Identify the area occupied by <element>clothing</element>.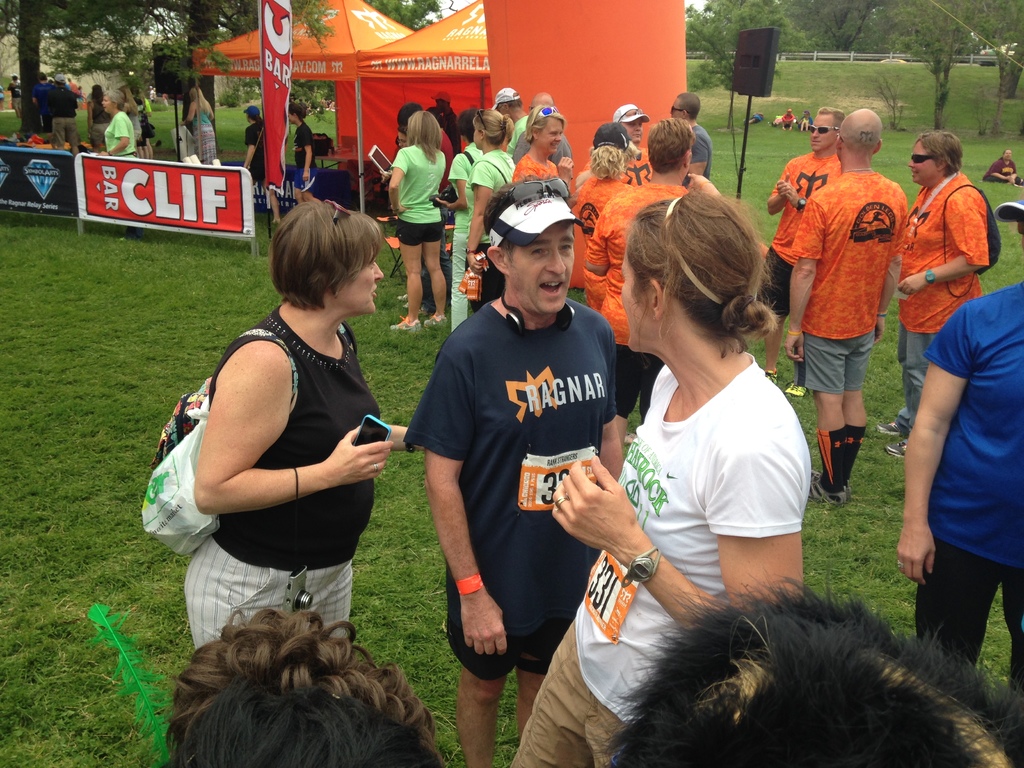
Area: 625 143 652 186.
